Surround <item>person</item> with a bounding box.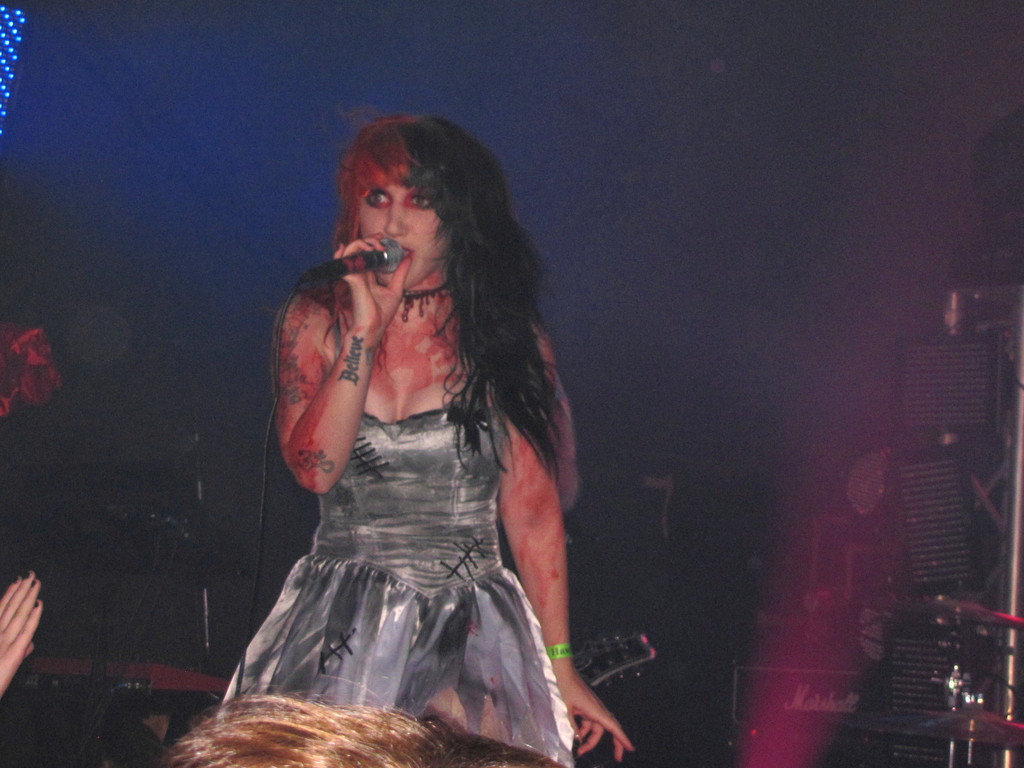
region(142, 676, 544, 767).
